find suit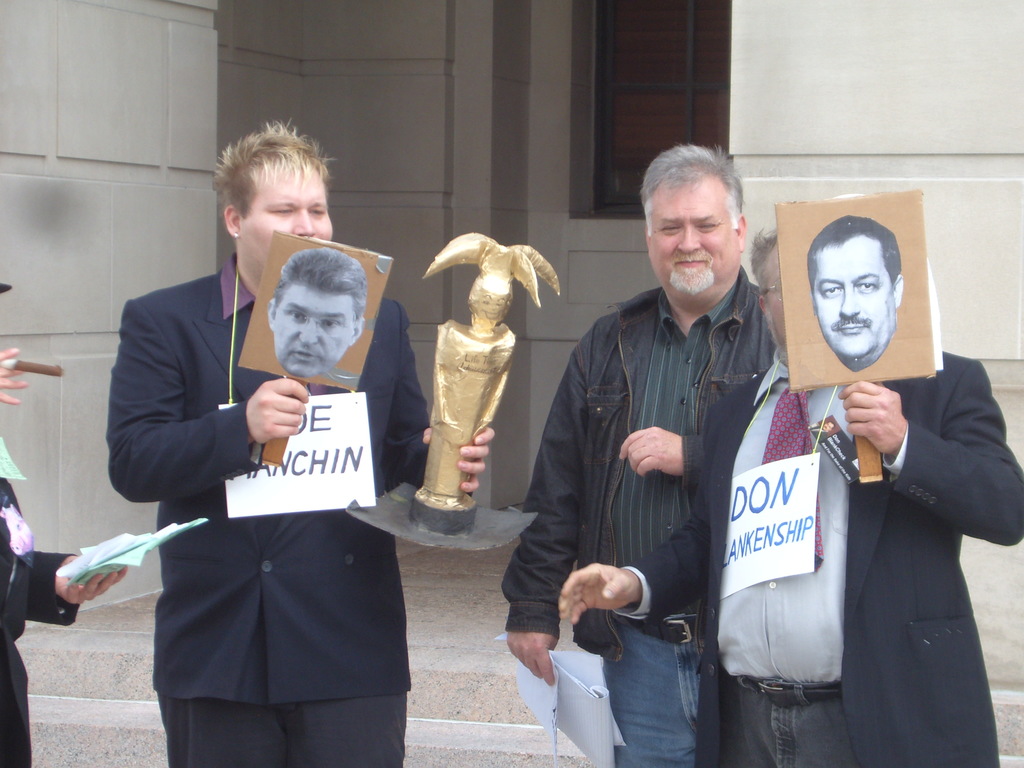
x1=609 y1=347 x2=1023 y2=767
